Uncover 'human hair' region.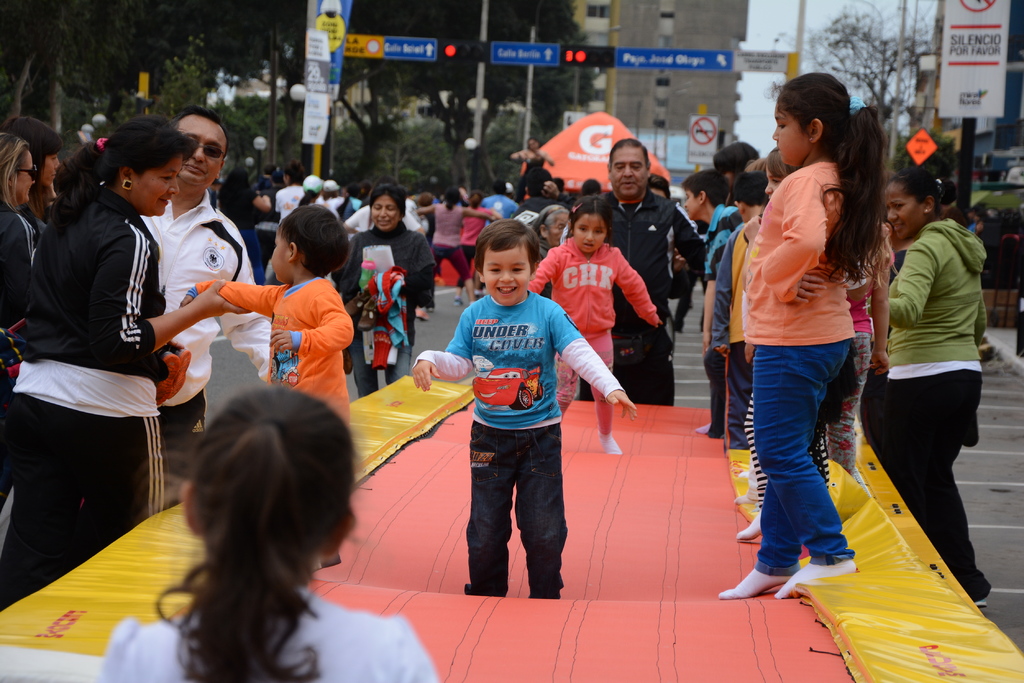
Uncovered: crop(712, 140, 760, 178).
